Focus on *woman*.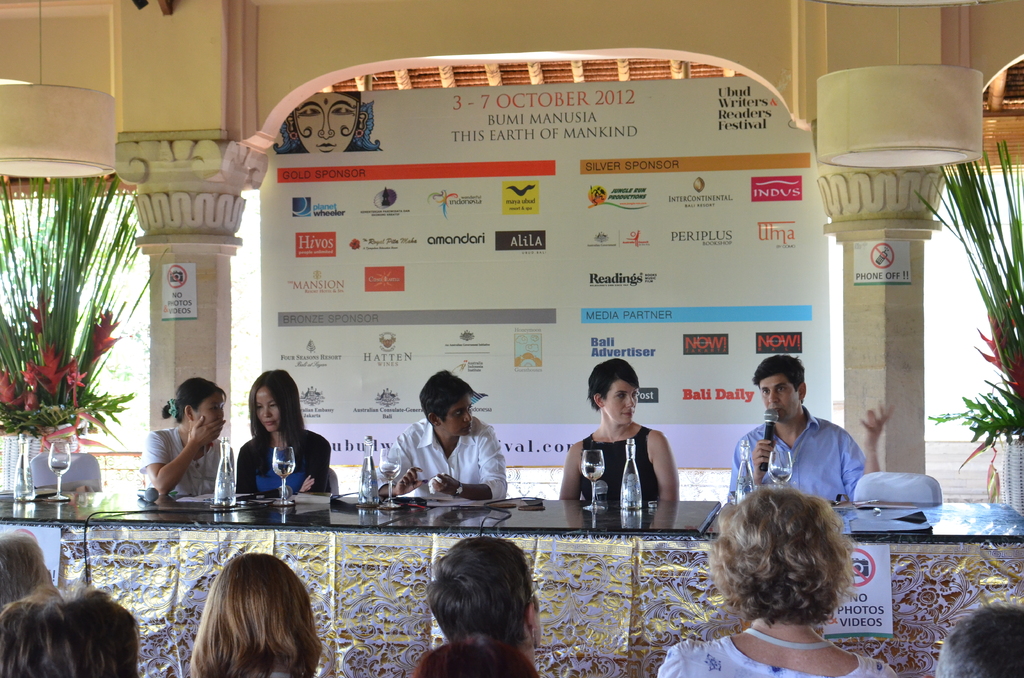
Focused at <region>652, 486, 900, 677</region>.
